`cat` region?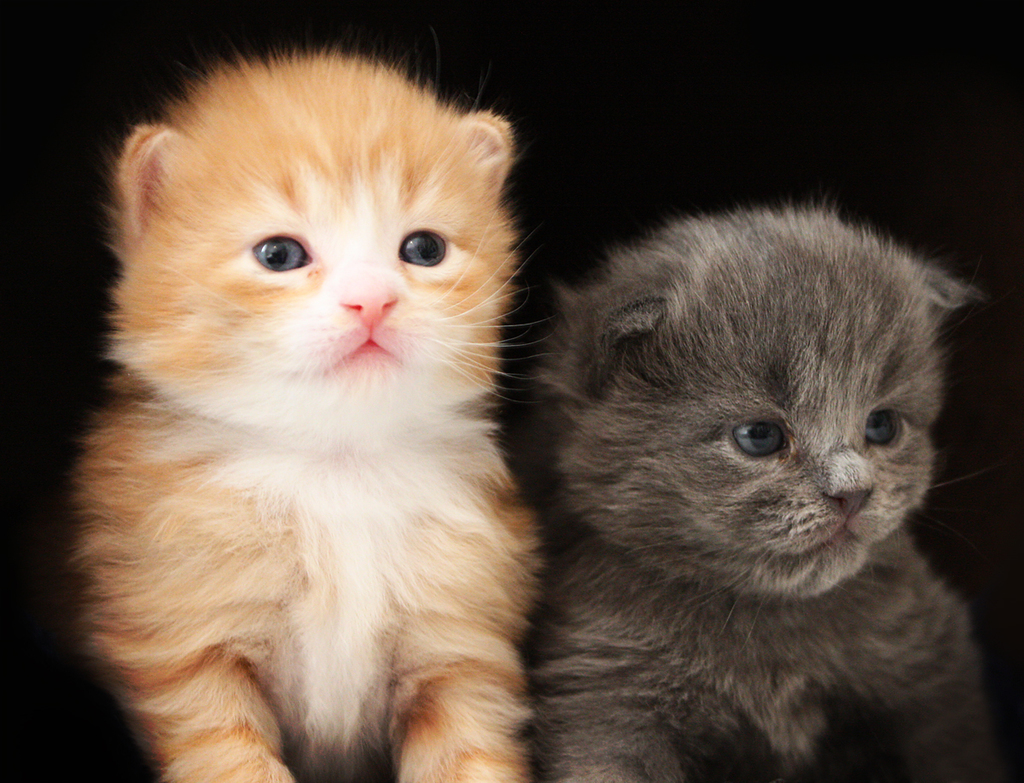
rect(531, 207, 1006, 782)
